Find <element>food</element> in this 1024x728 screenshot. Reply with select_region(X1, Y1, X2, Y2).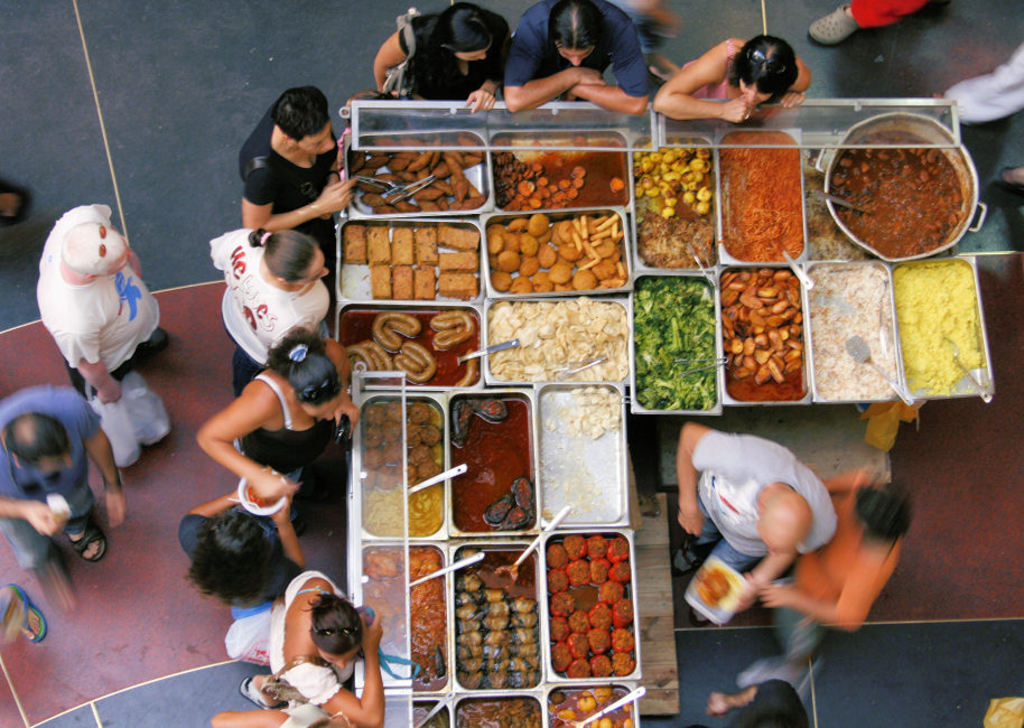
select_region(585, 535, 609, 561).
